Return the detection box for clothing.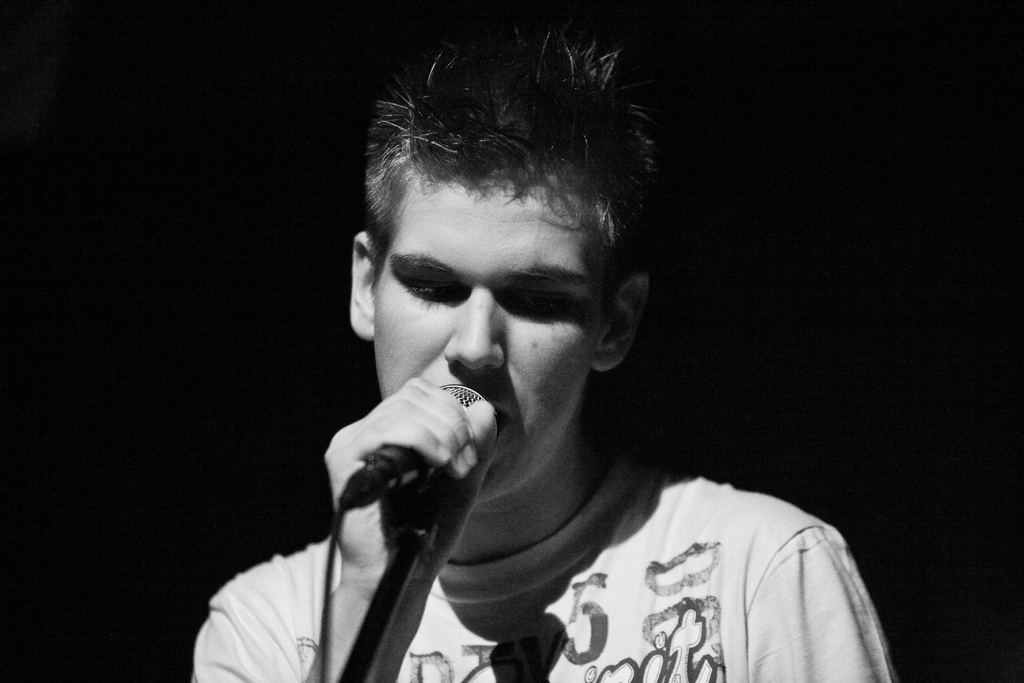
rect(188, 446, 902, 682).
